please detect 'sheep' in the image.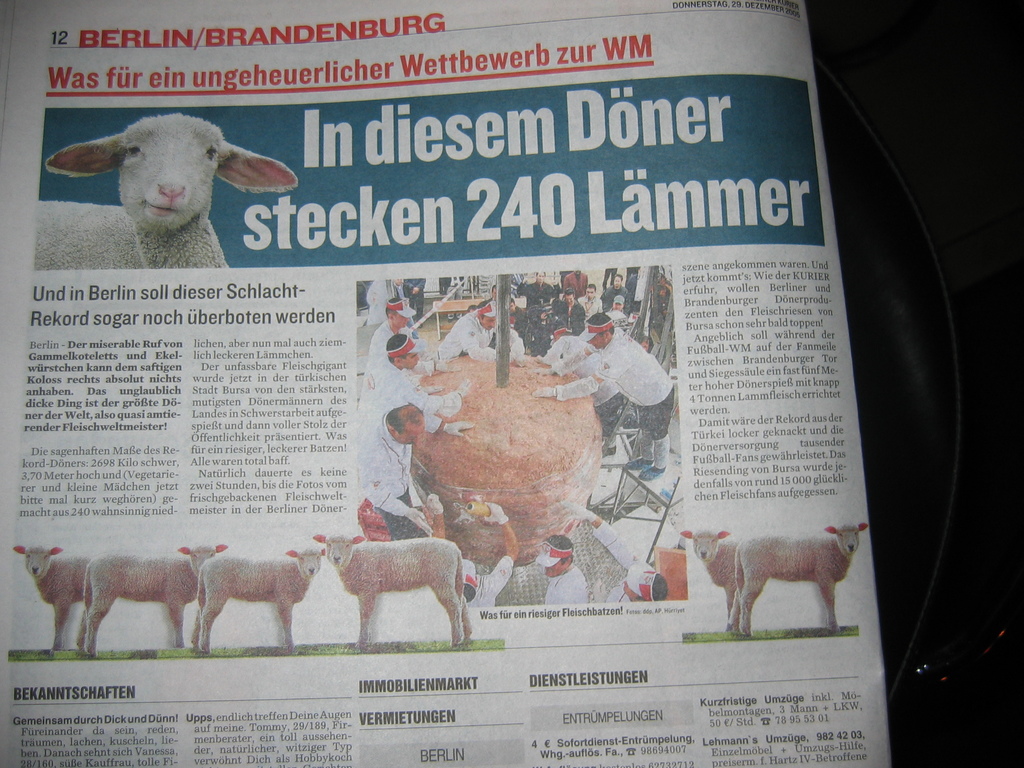
pyautogui.locateOnScreen(37, 108, 296, 264).
